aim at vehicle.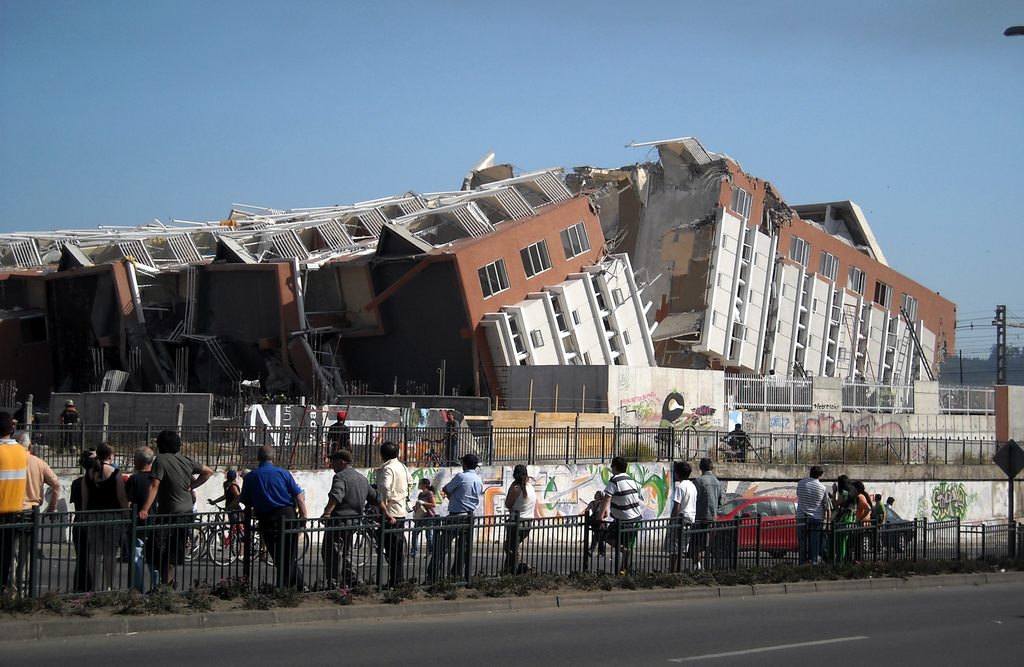
Aimed at select_region(212, 530, 312, 572).
